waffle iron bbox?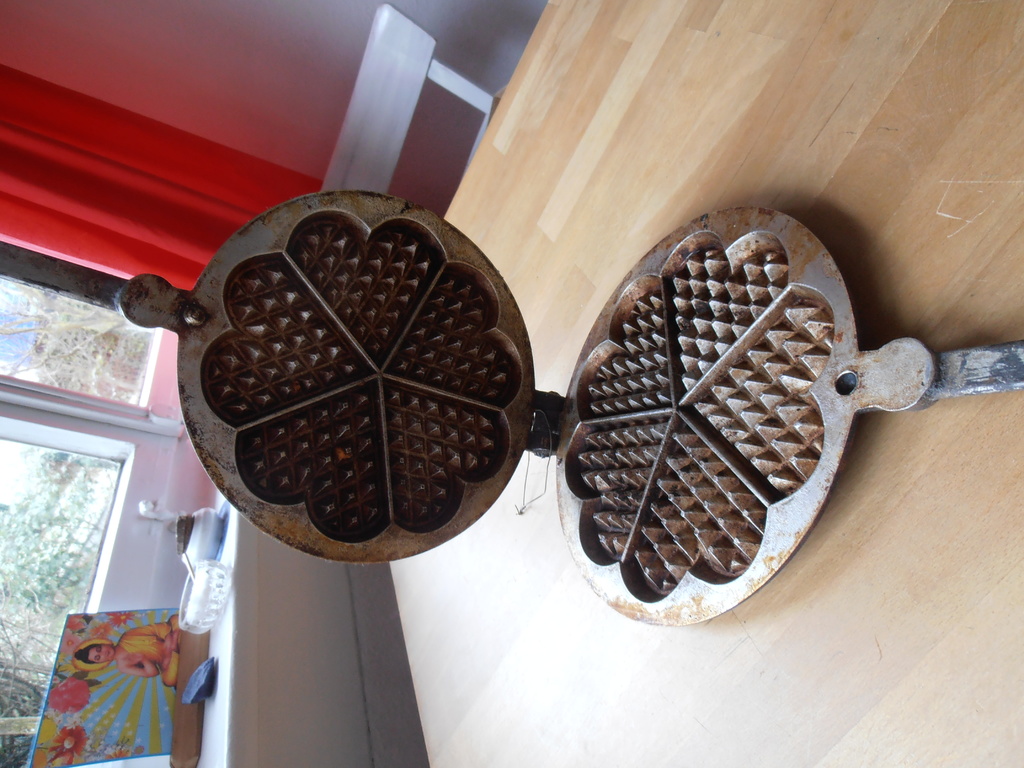
BBox(114, 189, 1023, 632)
